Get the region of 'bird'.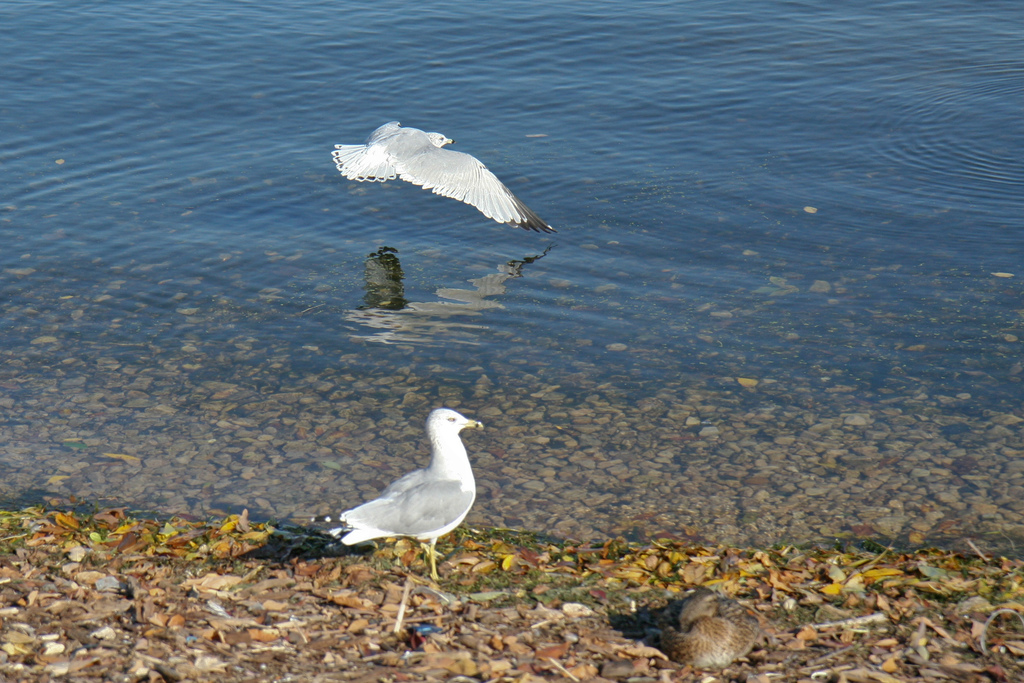
<box>275,409,488,577</box>.
